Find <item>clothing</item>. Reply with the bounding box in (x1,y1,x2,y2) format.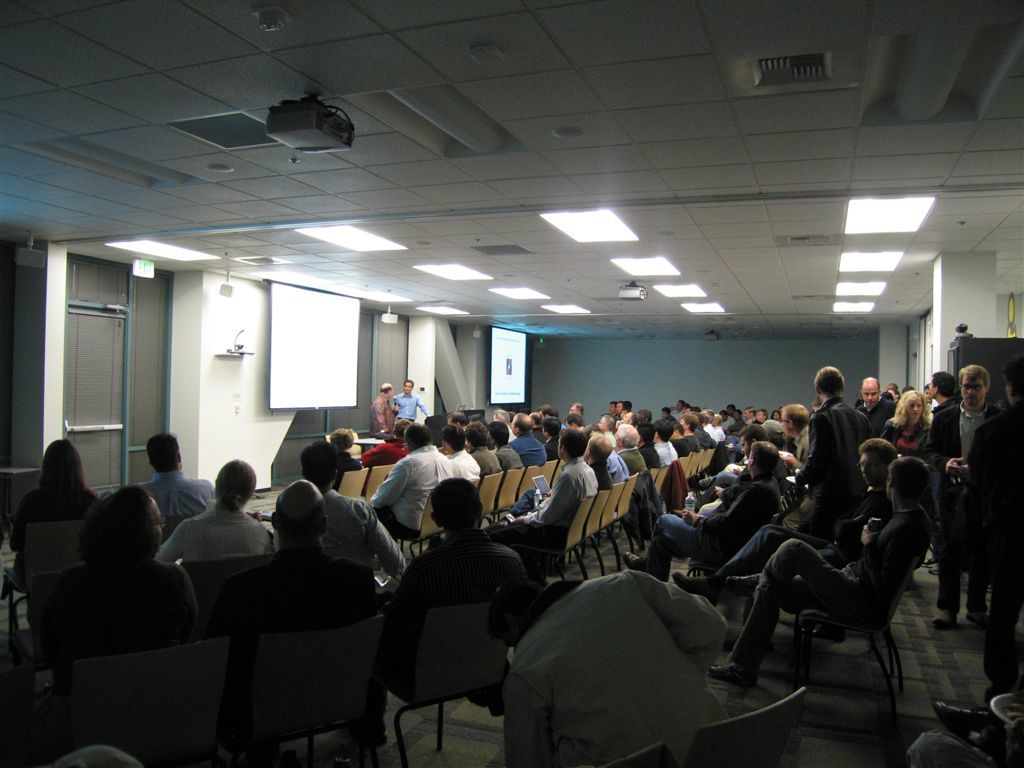
(312,479,412,581).
